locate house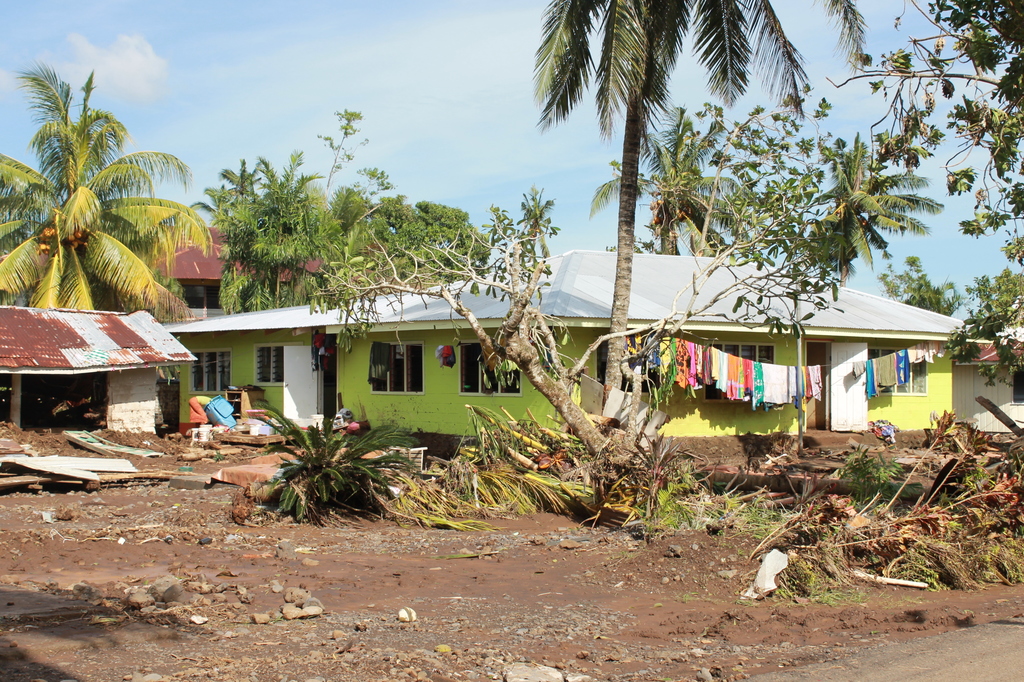
153 223 325 309
